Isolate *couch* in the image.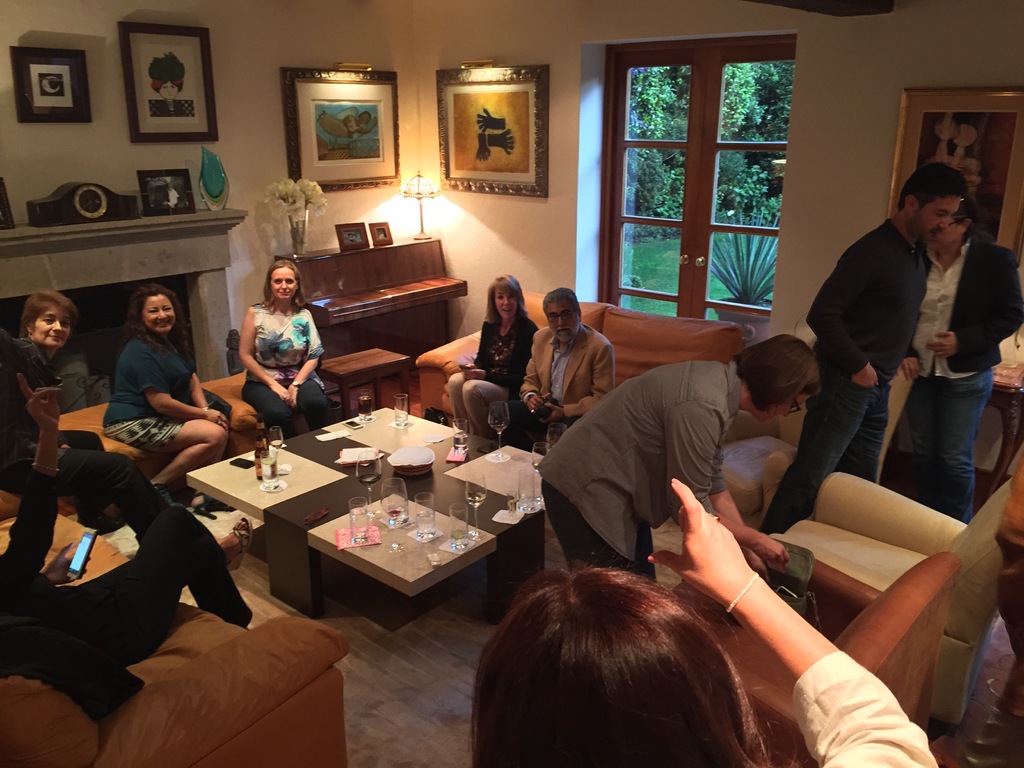
Isolated region: 417,287,746,417.
